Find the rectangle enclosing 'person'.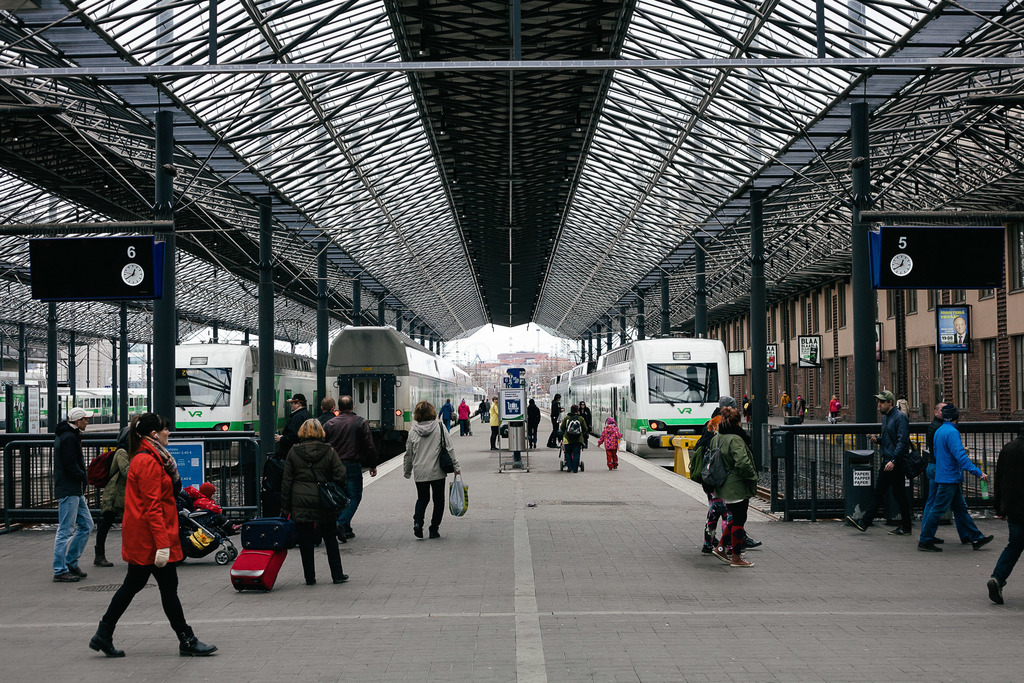
[797,397,808,428].
